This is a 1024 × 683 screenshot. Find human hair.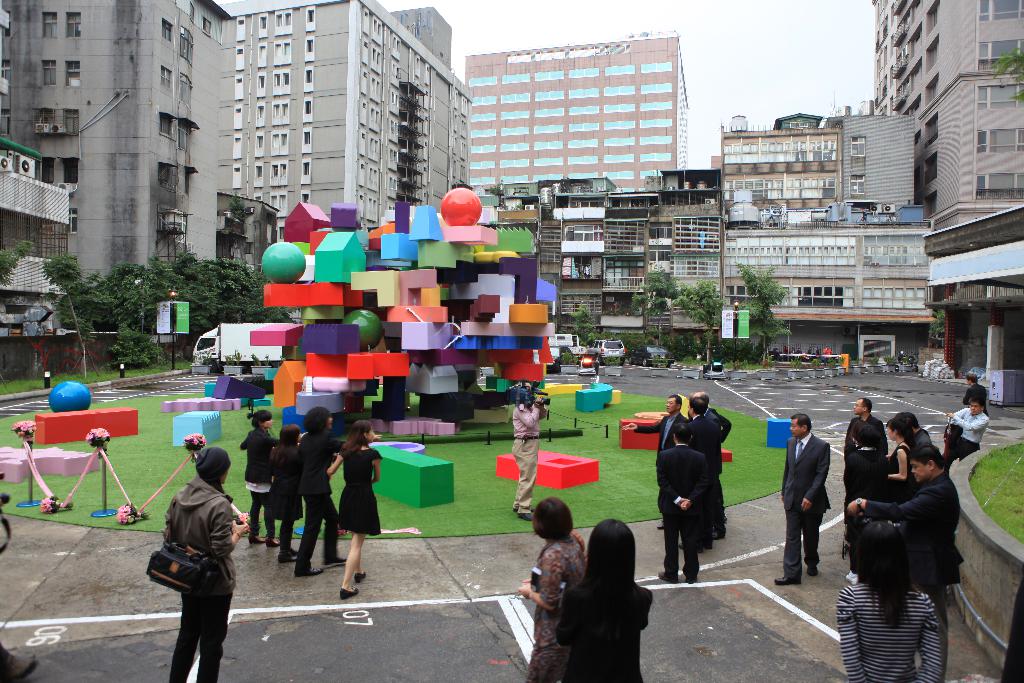
Bounding box: 852 418 867 442.
